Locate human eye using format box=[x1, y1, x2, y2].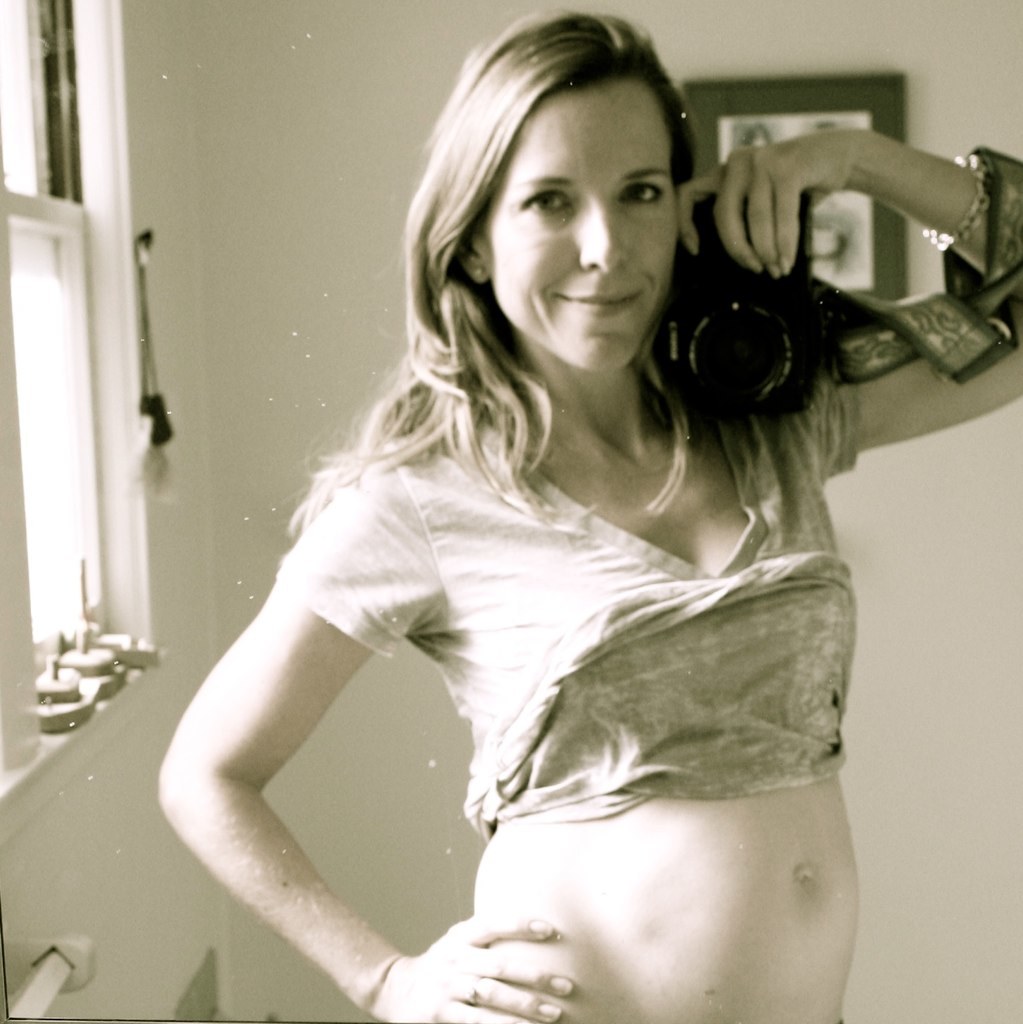
box=[618, 182, 668, 211].
